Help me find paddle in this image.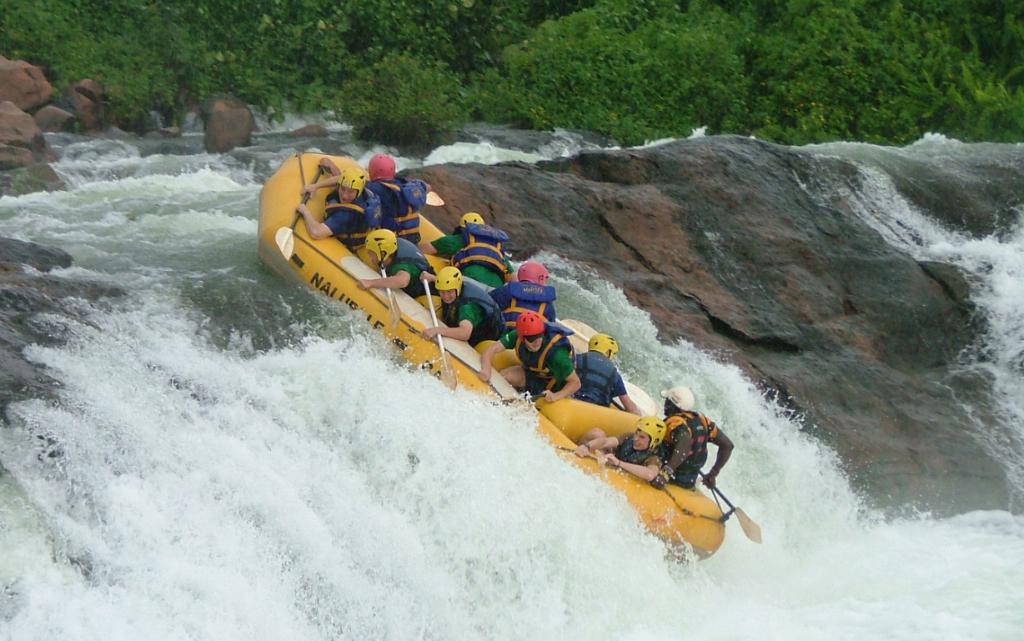
Found it: [left=380, top=262, right=400, bottom=327].
